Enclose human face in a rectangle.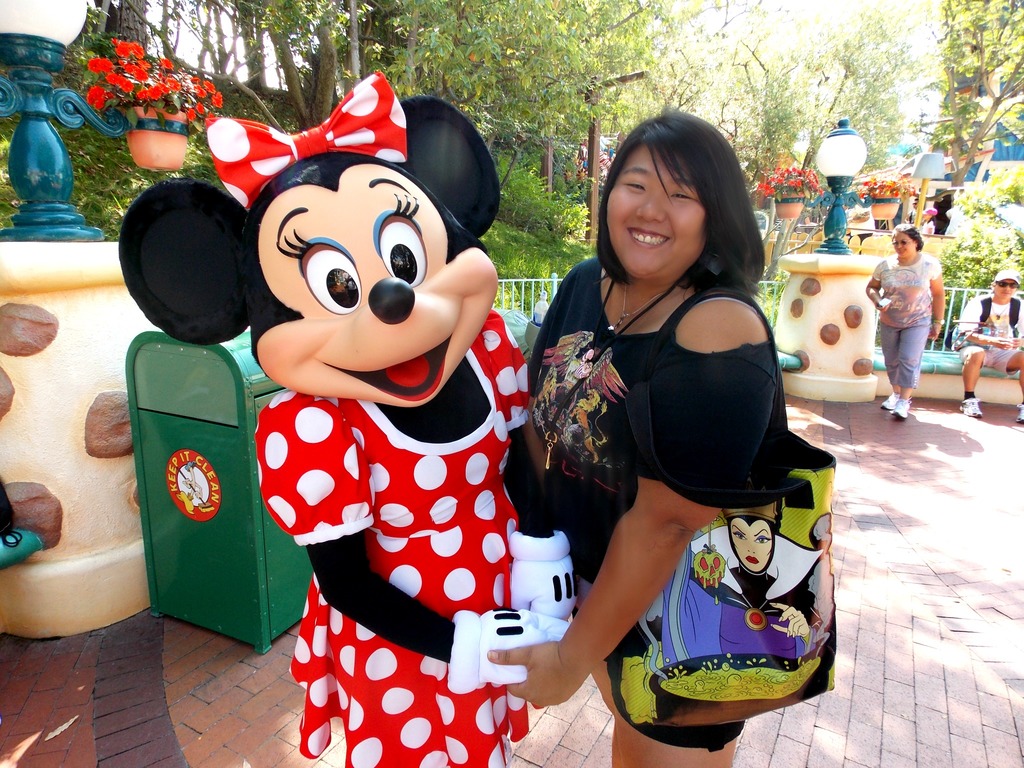
(250,163,504,415).
